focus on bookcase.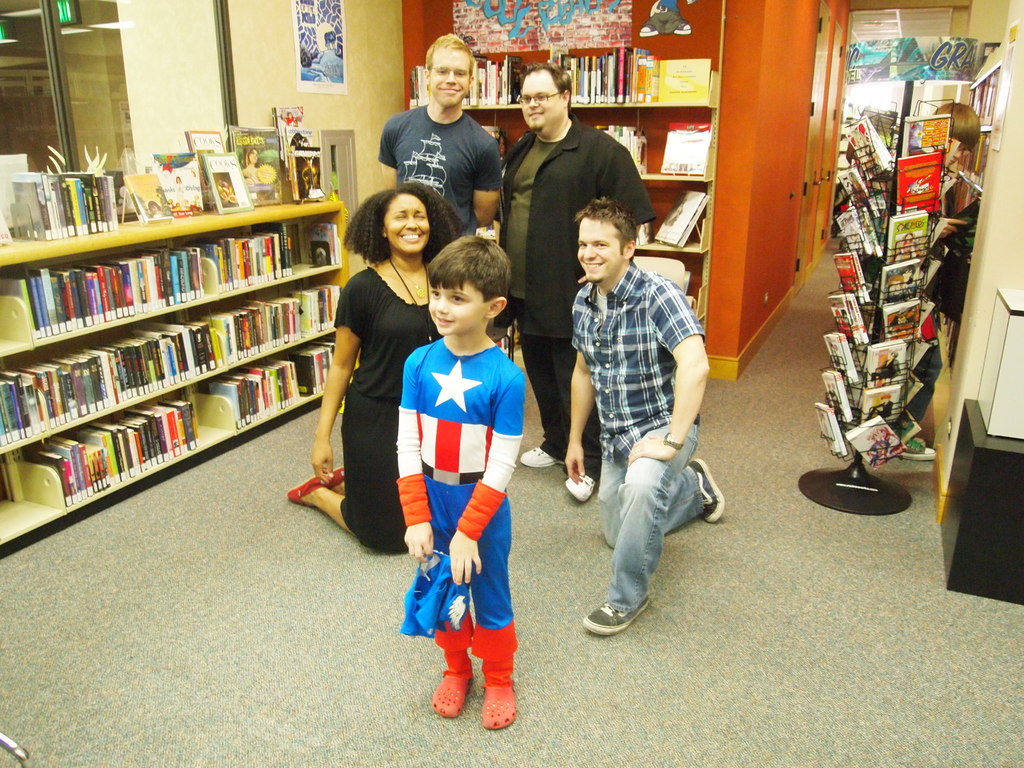
Focused at 401 39 721 383.
